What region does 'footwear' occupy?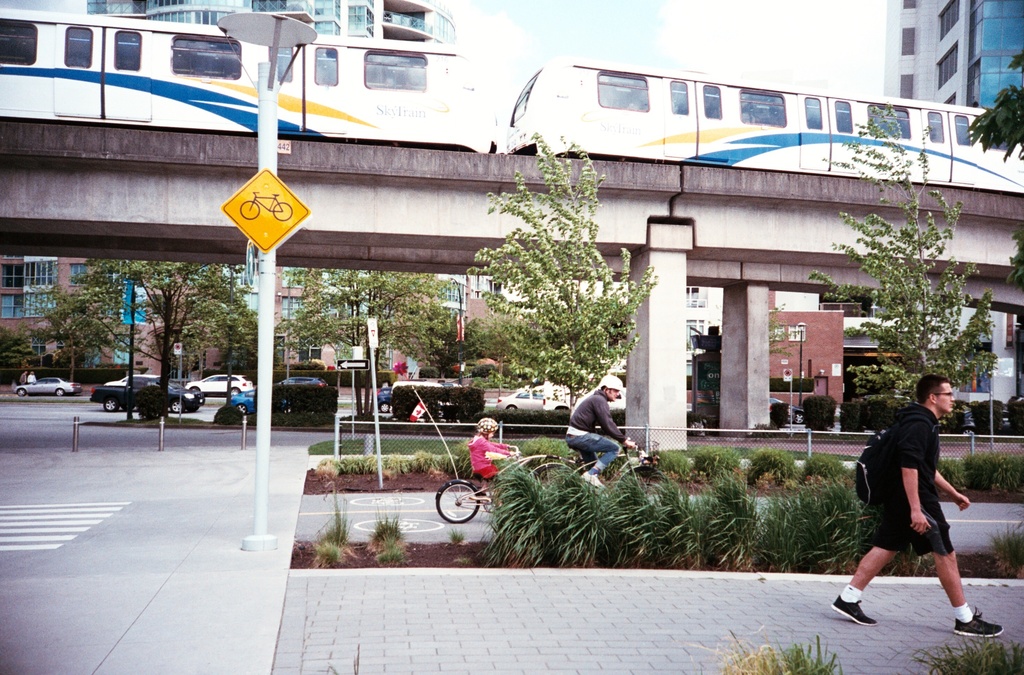
<bbox>578, 472, 609, 492</bbox>.
